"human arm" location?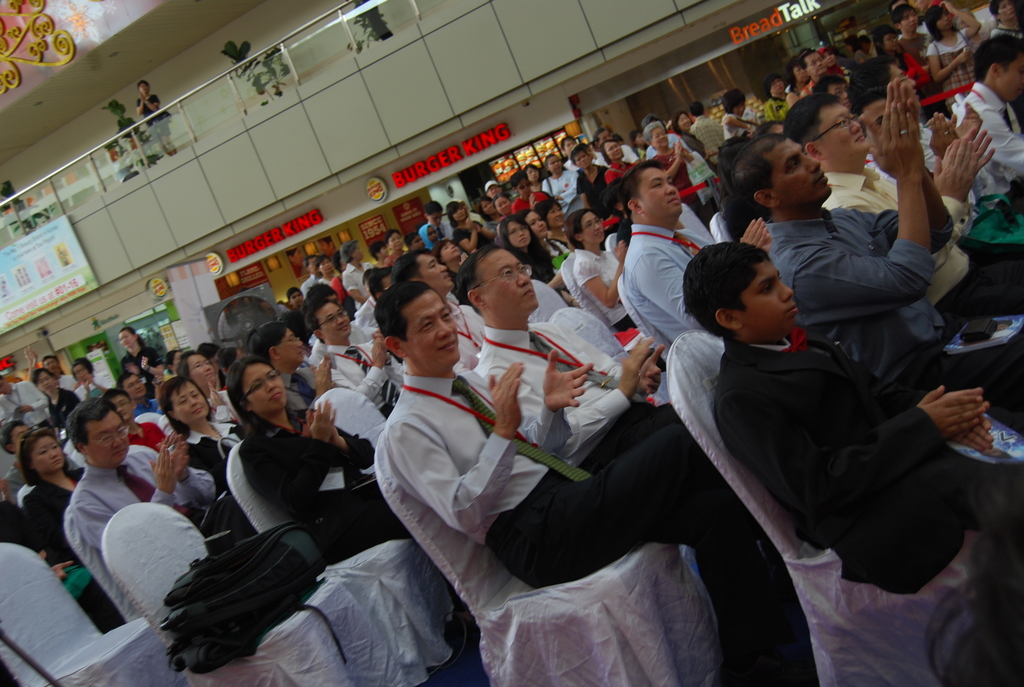
pyautogui.locateOnScreen(788, 106, 927, 303)
